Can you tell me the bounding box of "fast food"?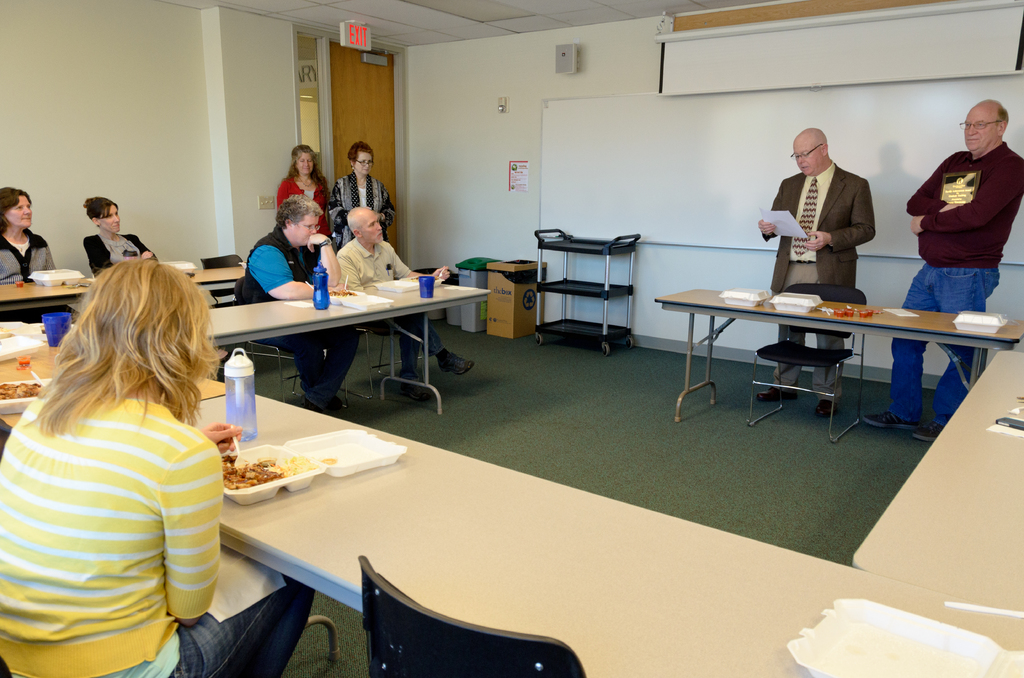
x1=219 y1=455 x2=275 y2=492.
